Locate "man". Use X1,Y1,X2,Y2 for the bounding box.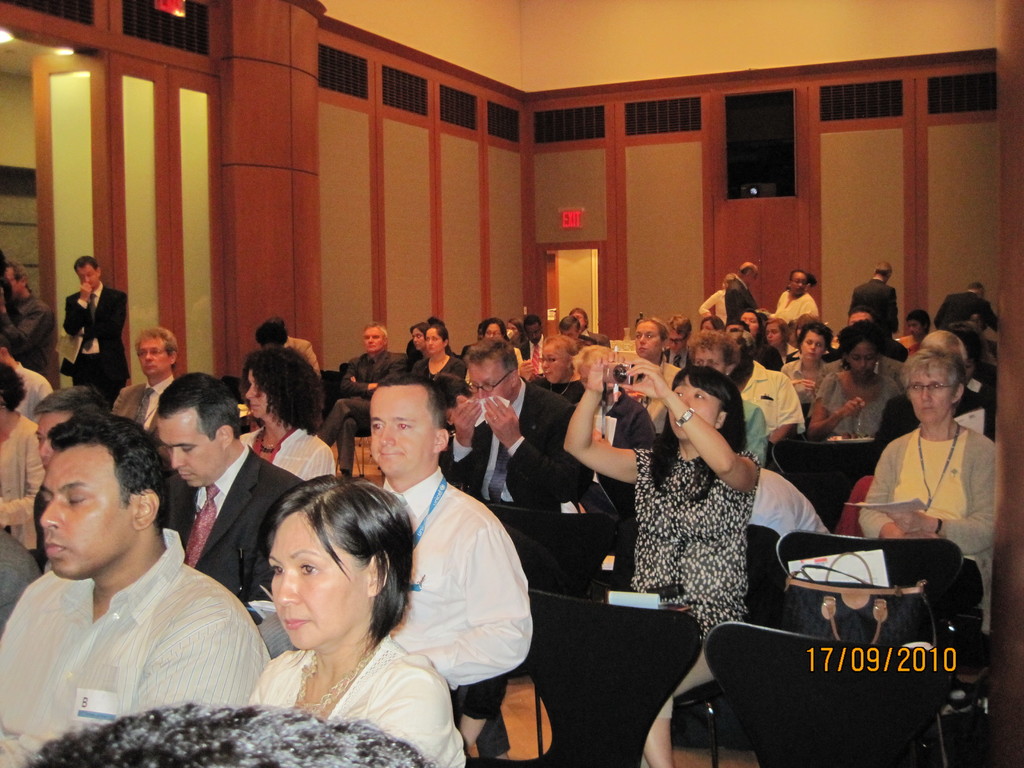
120,329,180,437.
